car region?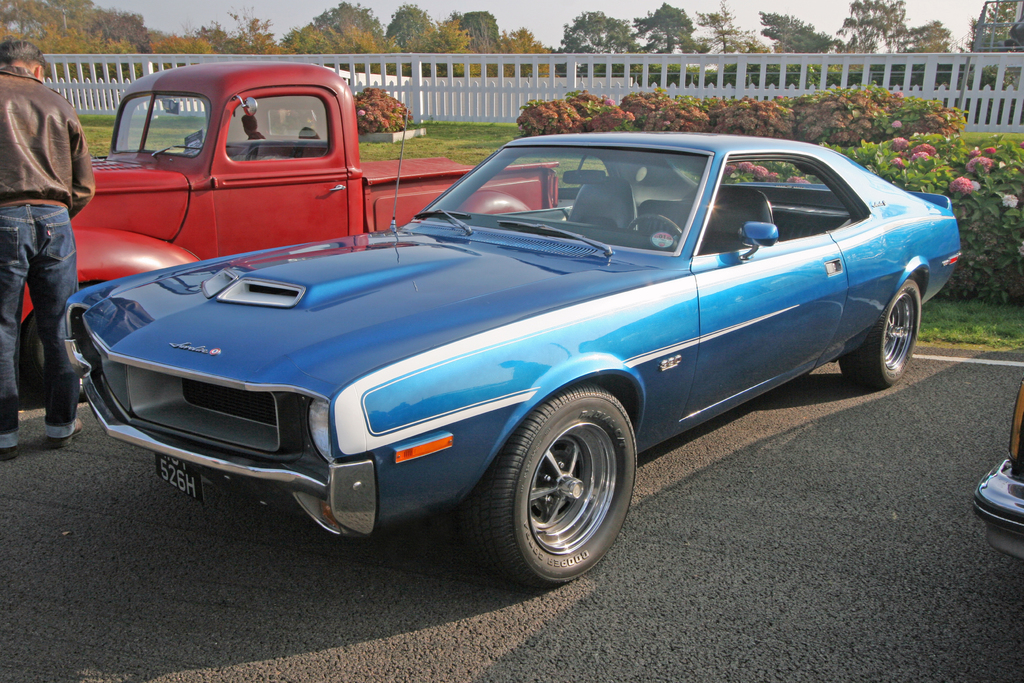
973,375,1023,559
